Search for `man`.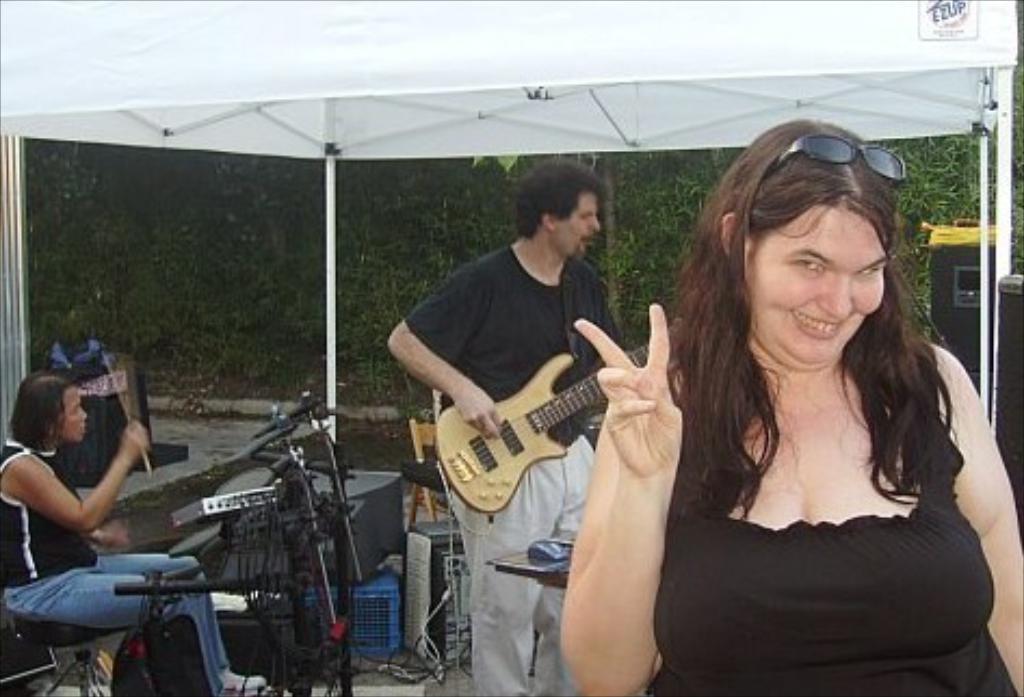
Found at box=[396, 162, 684, 643].
